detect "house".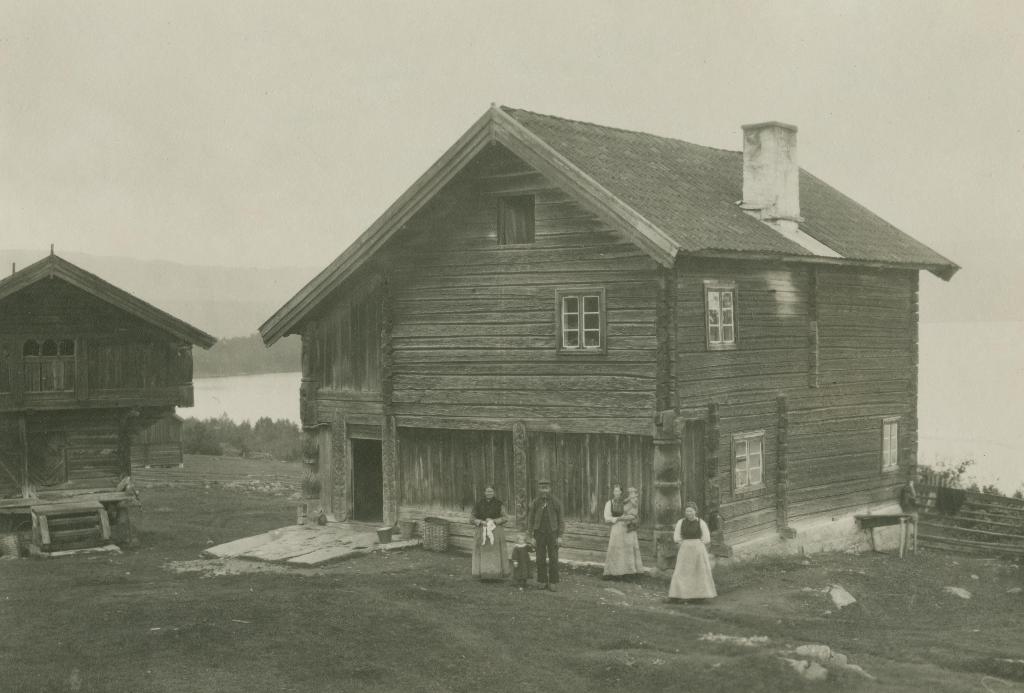
Detected at rect(0, 245, 220, 556).
